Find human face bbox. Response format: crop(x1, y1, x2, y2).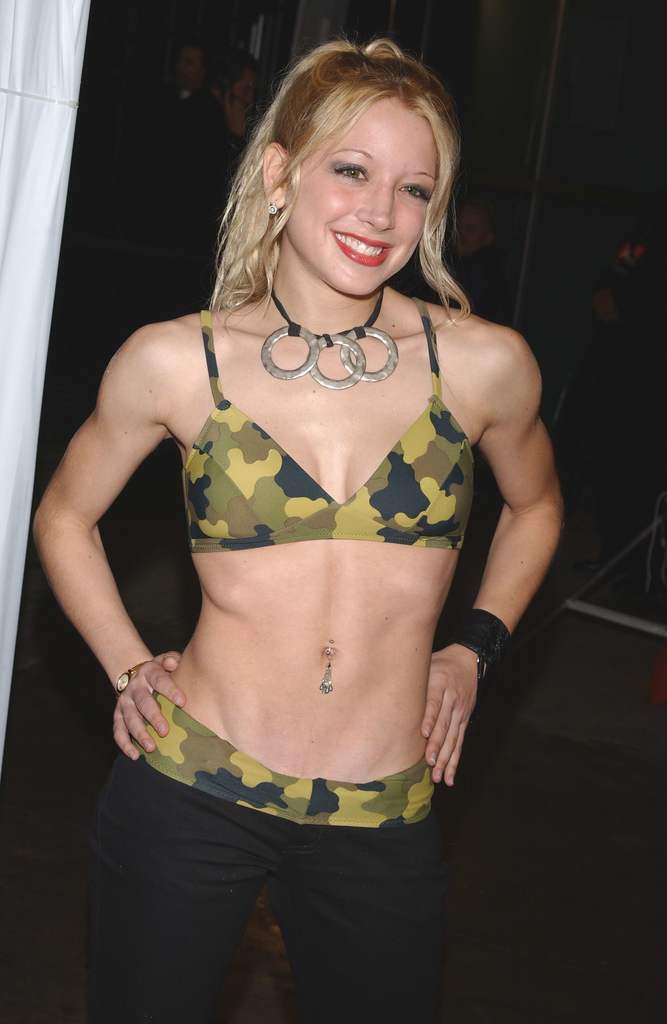
crop(284, 95, 445, 301).
